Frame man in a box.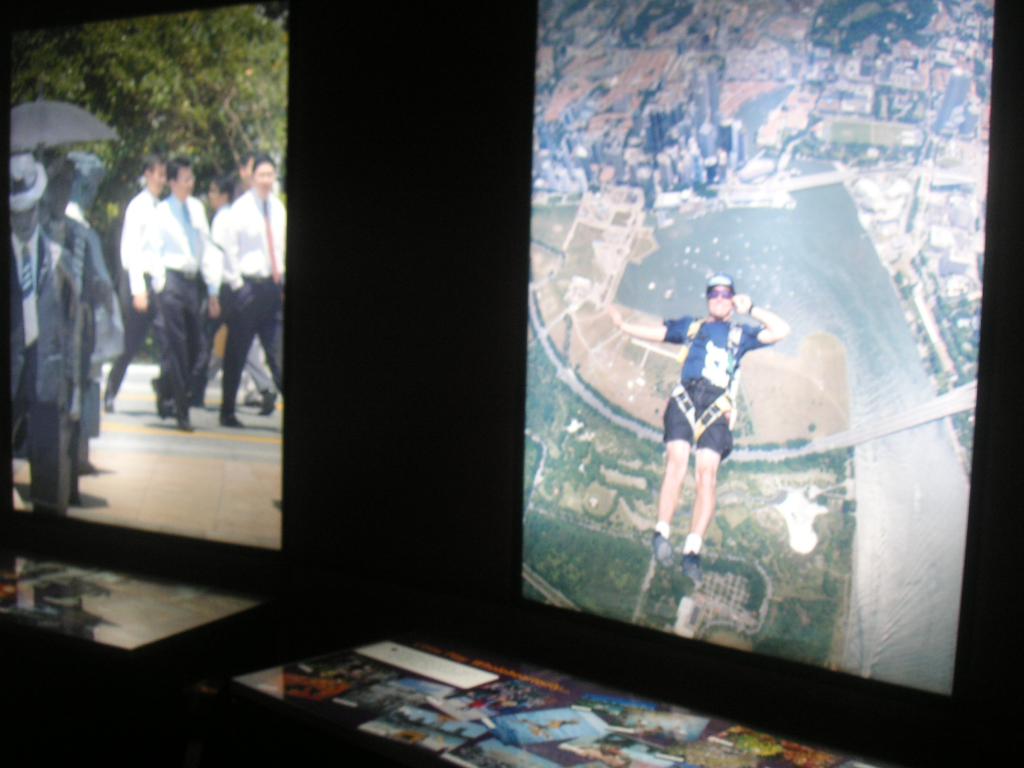
bbox(195, 177, 240, 309).
